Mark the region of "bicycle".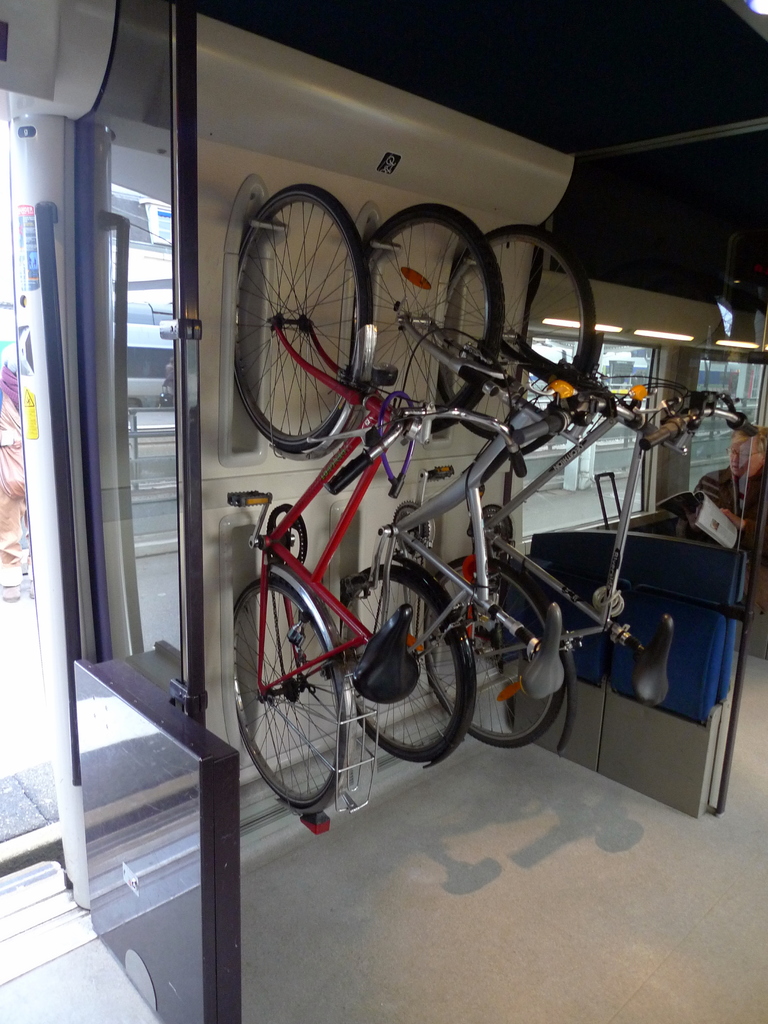
Region: <box>337,202,702,774</box>.
